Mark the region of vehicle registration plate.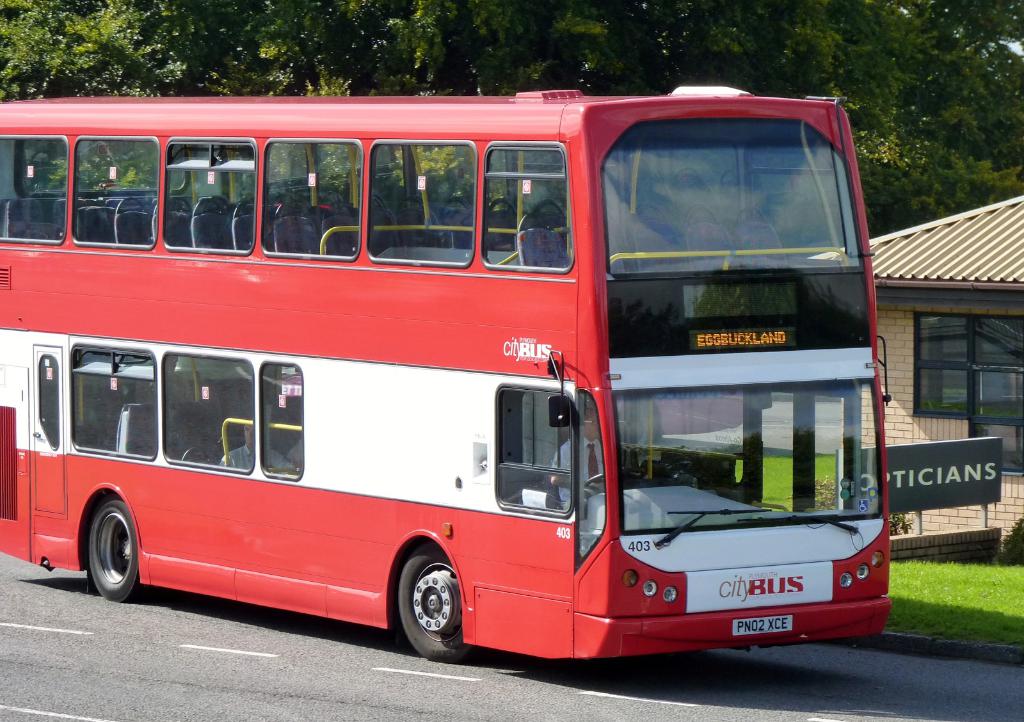
Region: detection(732, 618, 794, 634).
